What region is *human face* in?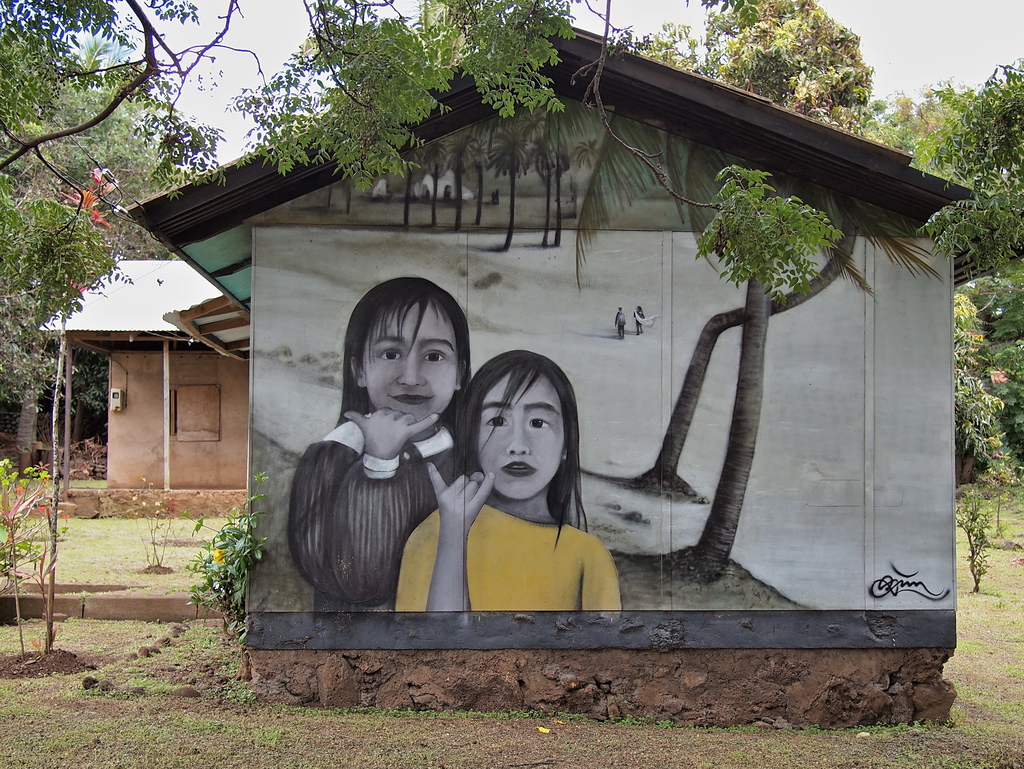
bbox=(477, 368, 564, 500).
